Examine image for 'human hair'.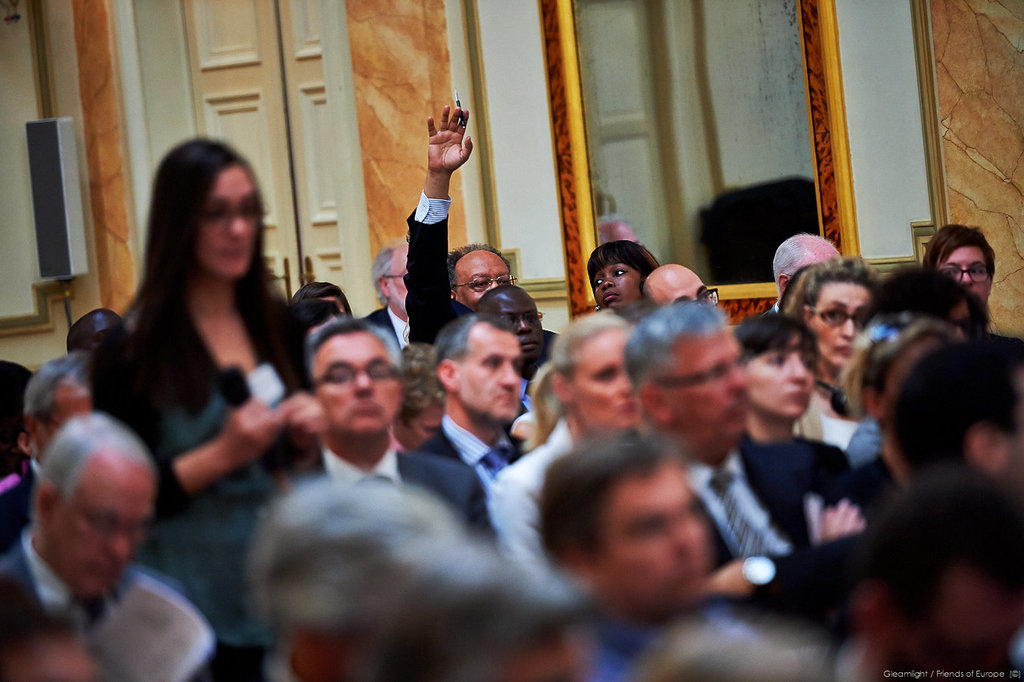
Examination result: {"left": 438, "top": 313, "right": 514, "bottom": 386}.
